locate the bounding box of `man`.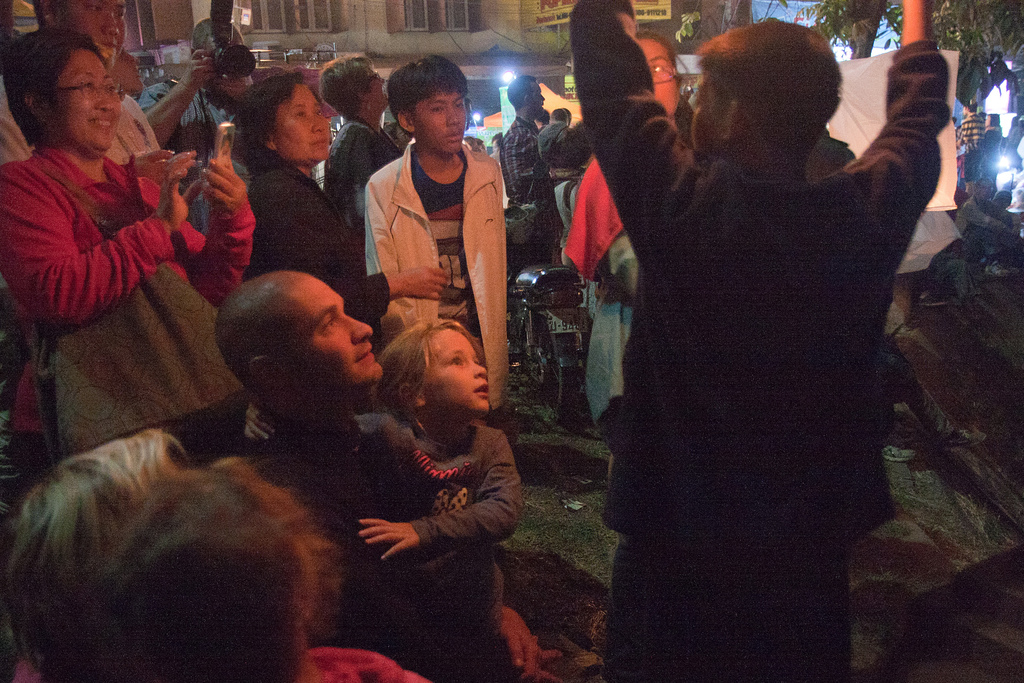
Bounding box: [329, 55, 412, 230].
